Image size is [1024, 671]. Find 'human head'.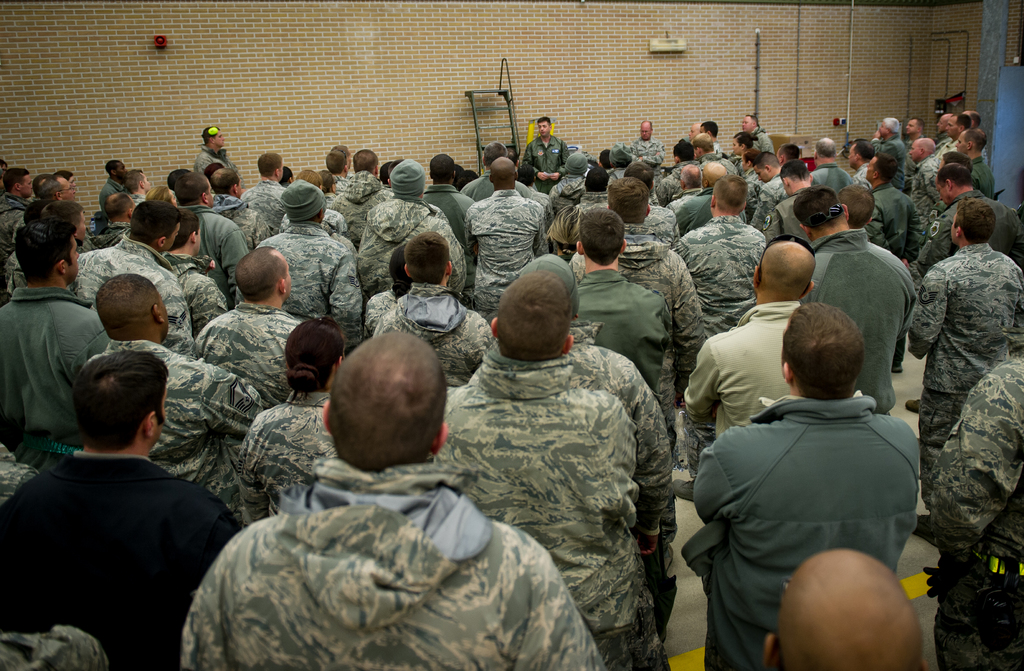
l=70, t=350, r=166, b=455.
